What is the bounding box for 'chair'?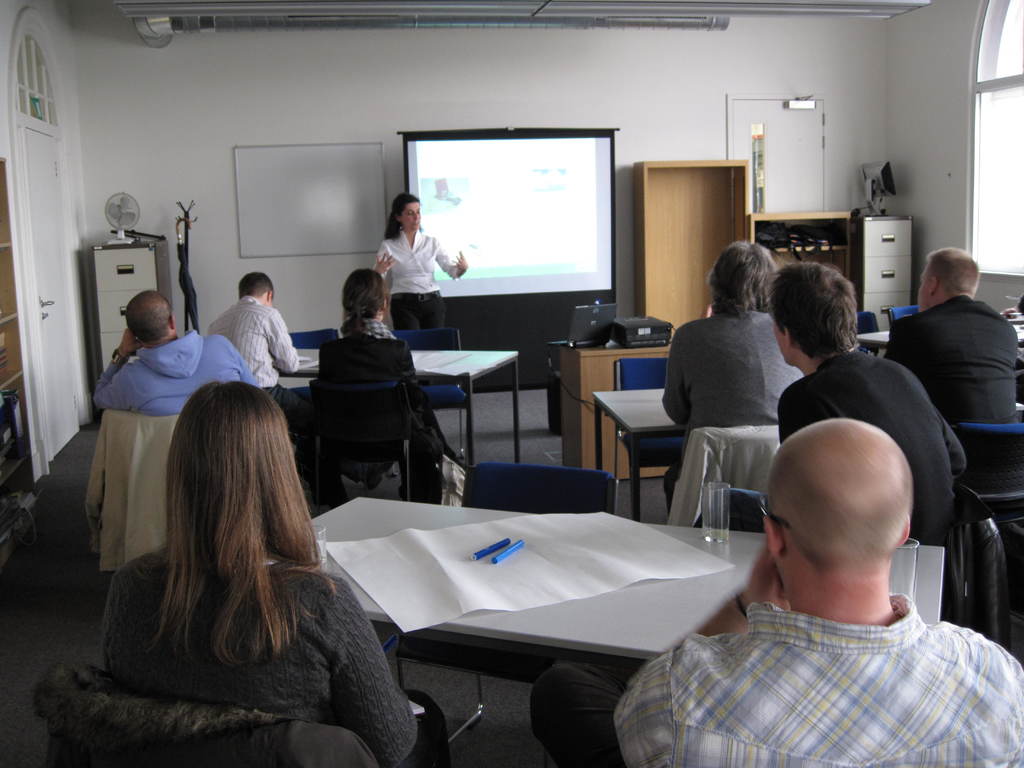
select_region(891, 301, 919, 332).
